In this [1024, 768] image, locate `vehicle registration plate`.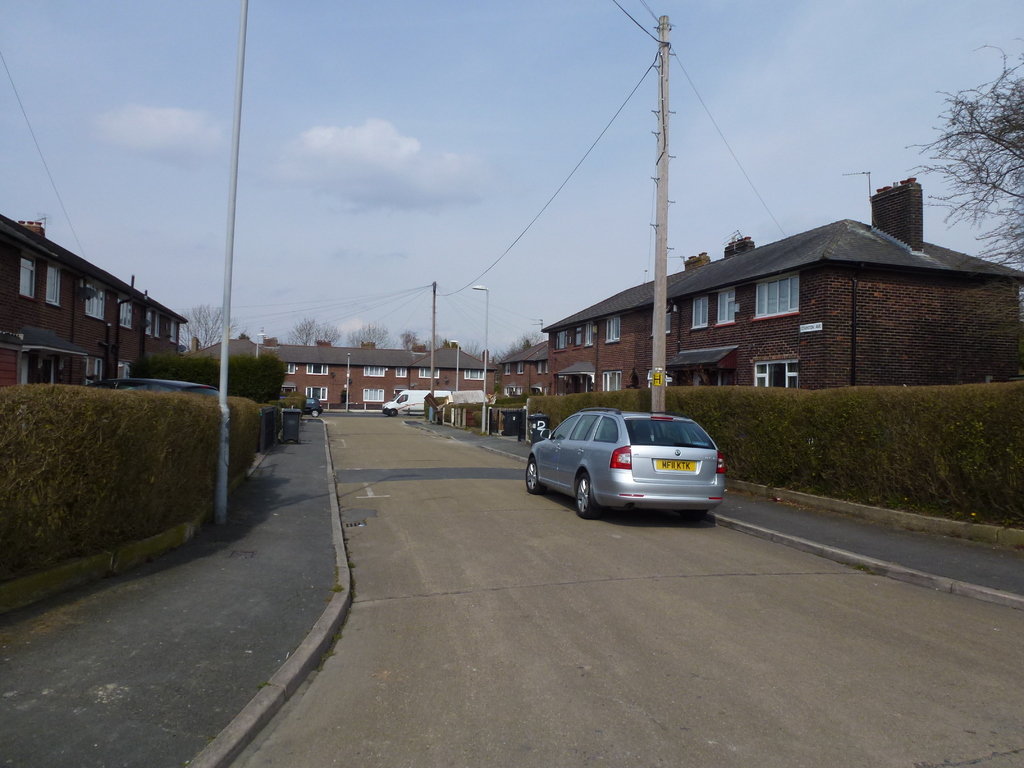
Bounding box: x1=655, y1=456, x2=697, y2=474.
